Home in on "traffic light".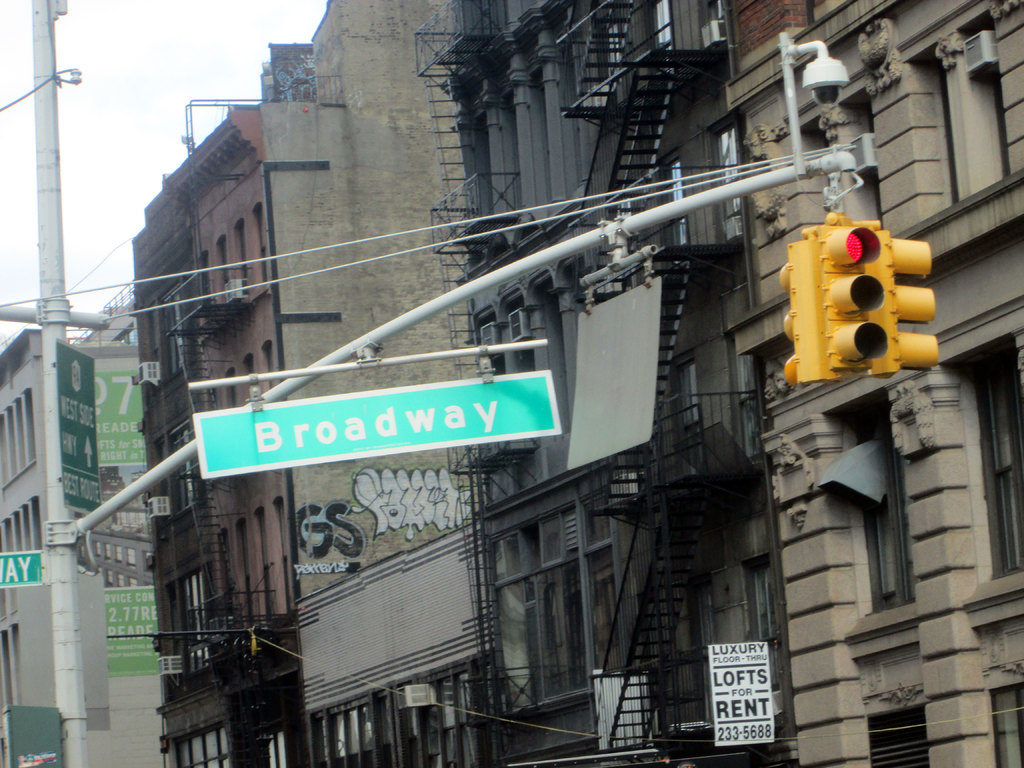
Homed in at l=888, t=229, r=940, b=374.
